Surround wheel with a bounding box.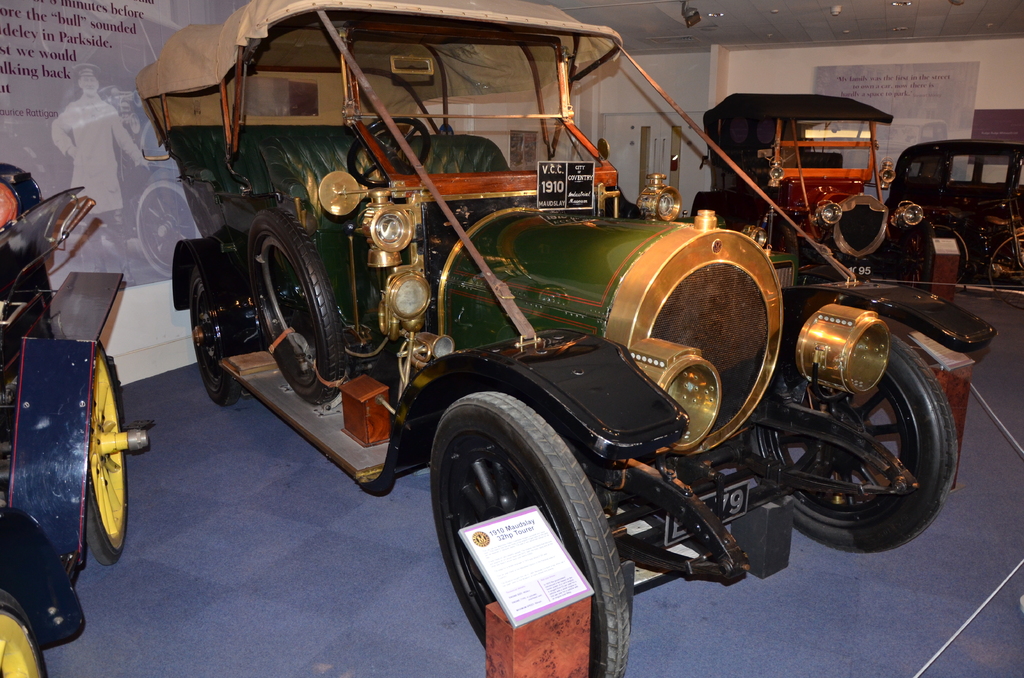
rect(255, 212, 344, 406).
